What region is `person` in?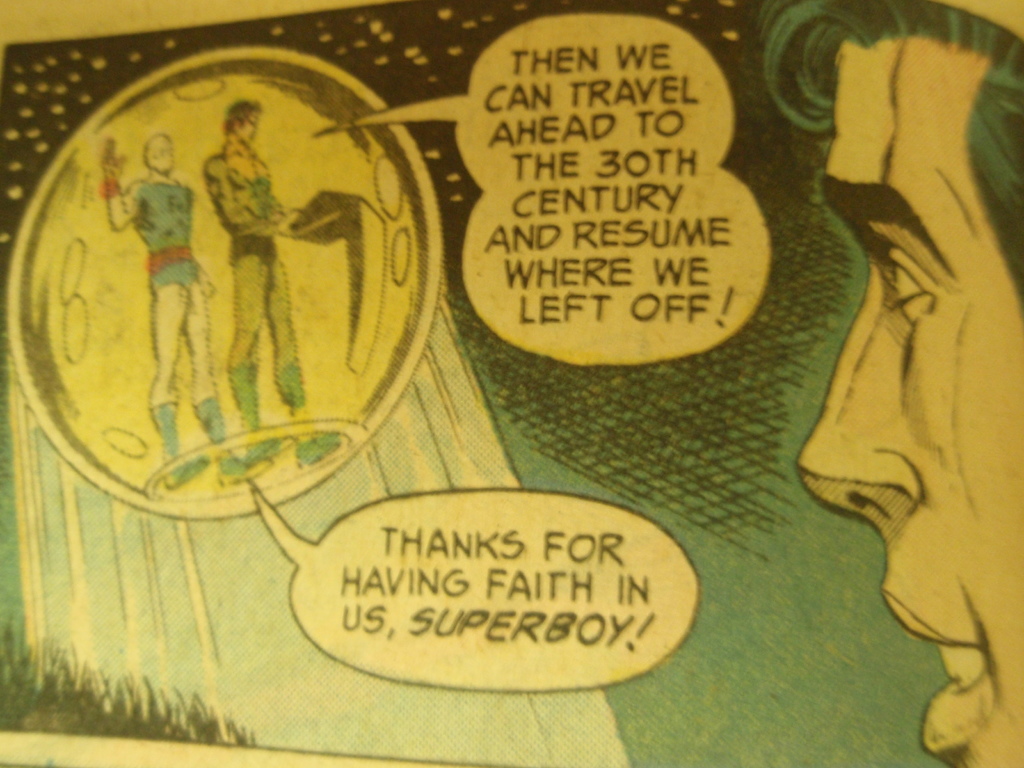
select_region(202, 97, 345, 465).
